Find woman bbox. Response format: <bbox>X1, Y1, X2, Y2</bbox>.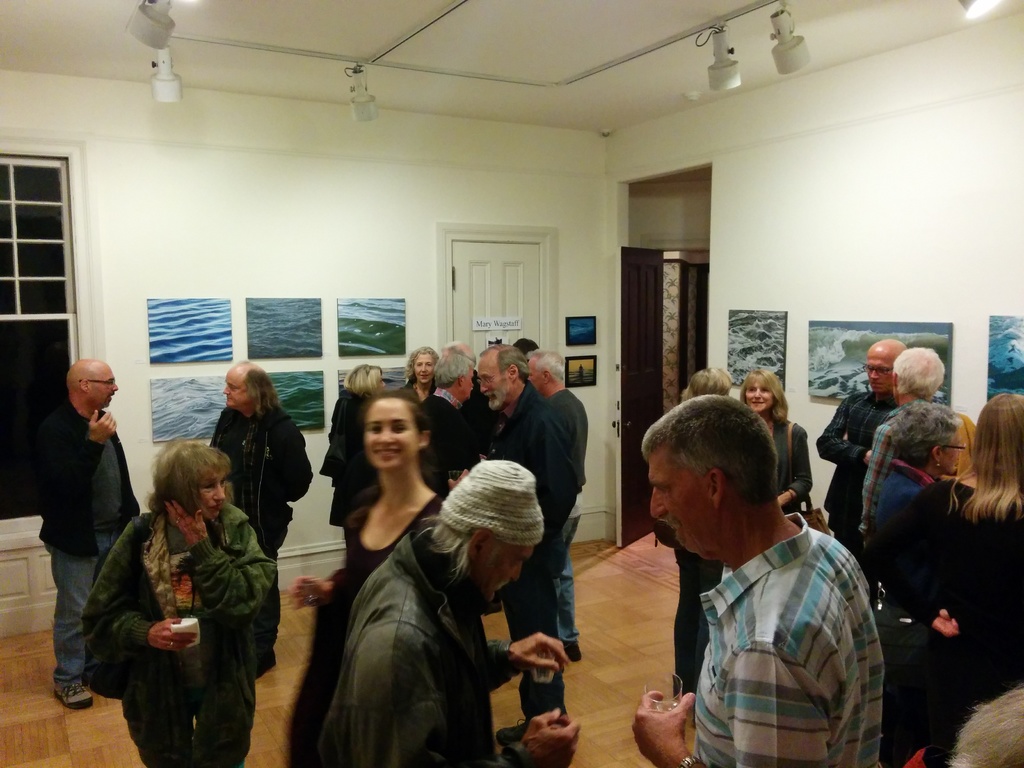
<bbox>83, 435, 280, 767</bbox>.
